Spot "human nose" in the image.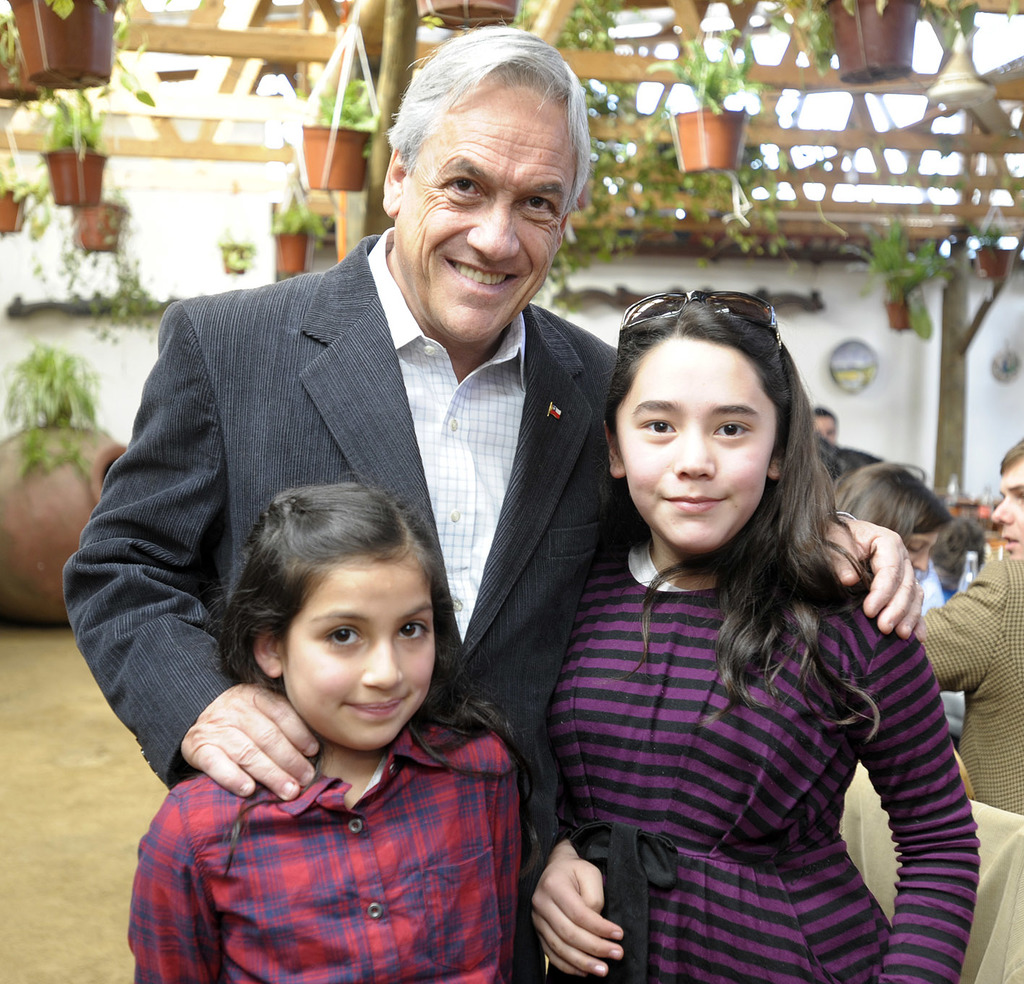
"human nose" found at box(359, 638, 400, 686).
